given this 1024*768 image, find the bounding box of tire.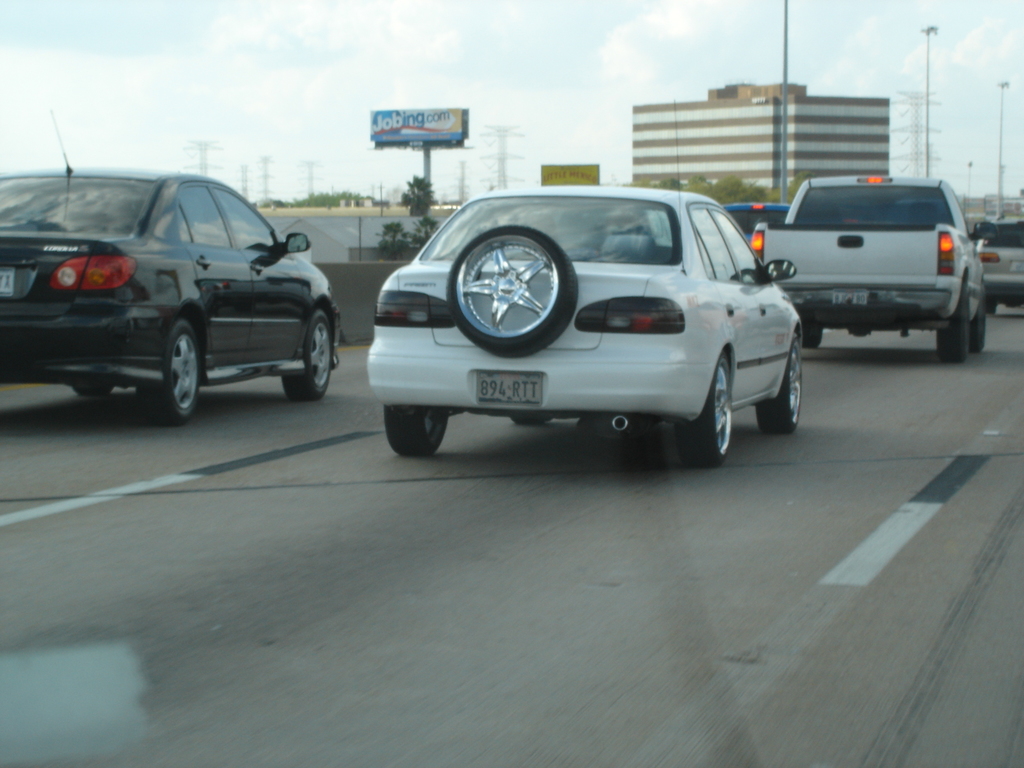
[x1=677, y1=355, x2=730, y2=467].
